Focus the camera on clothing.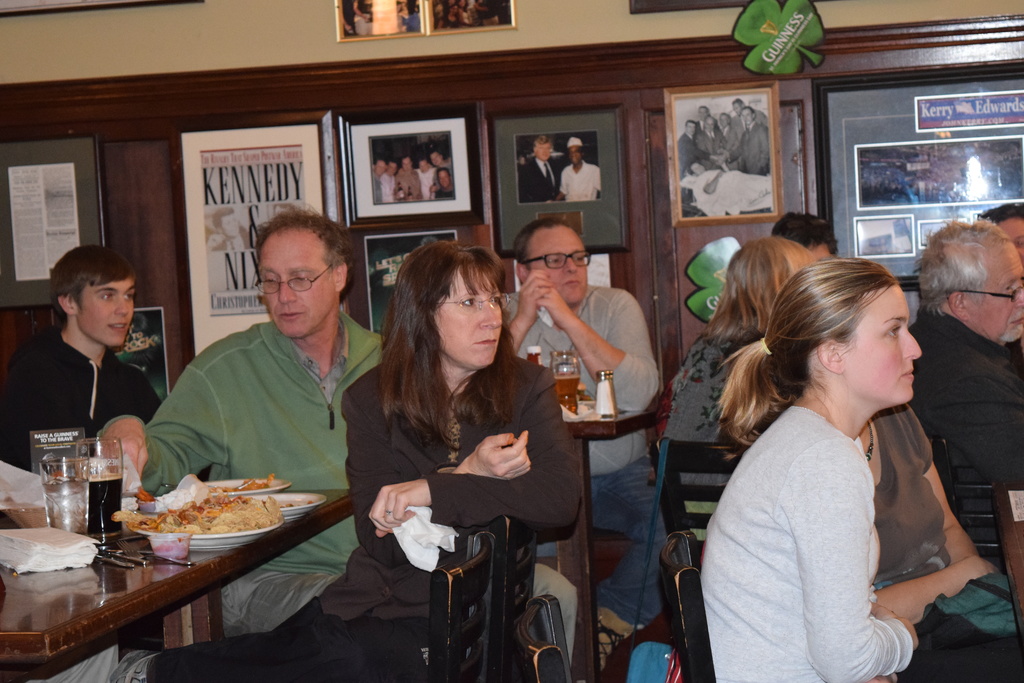
Focus region: bbox=(147, 349, 575, 682).
